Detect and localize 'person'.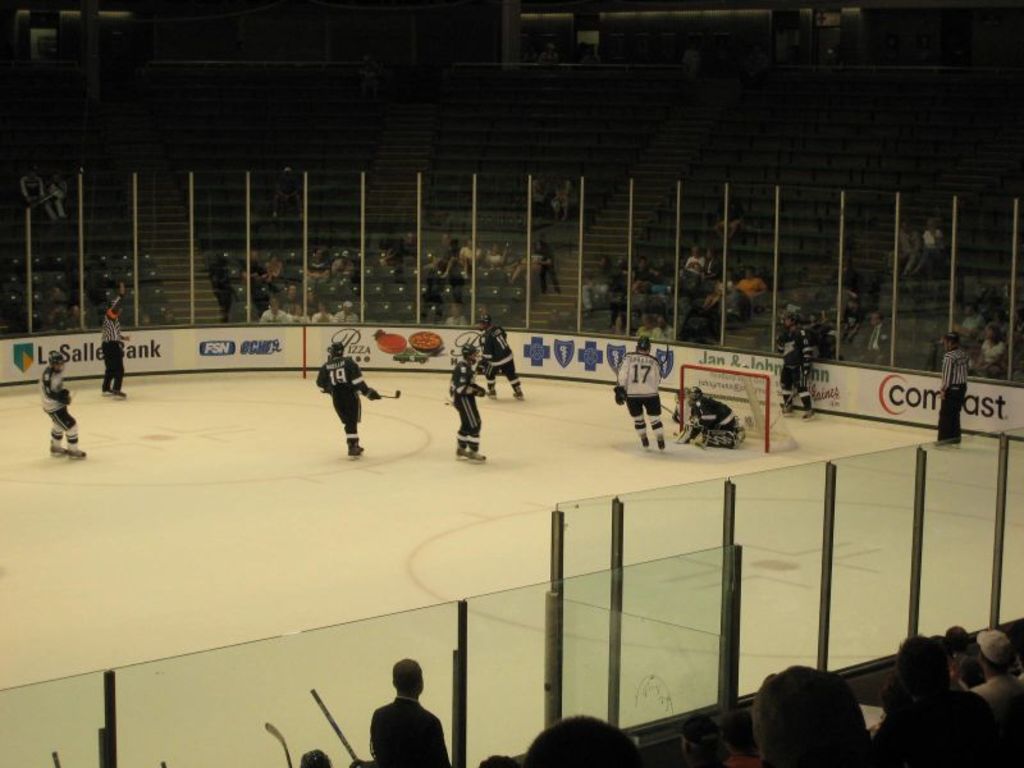
Localized at select_region(961, 319, 1005, 376).
